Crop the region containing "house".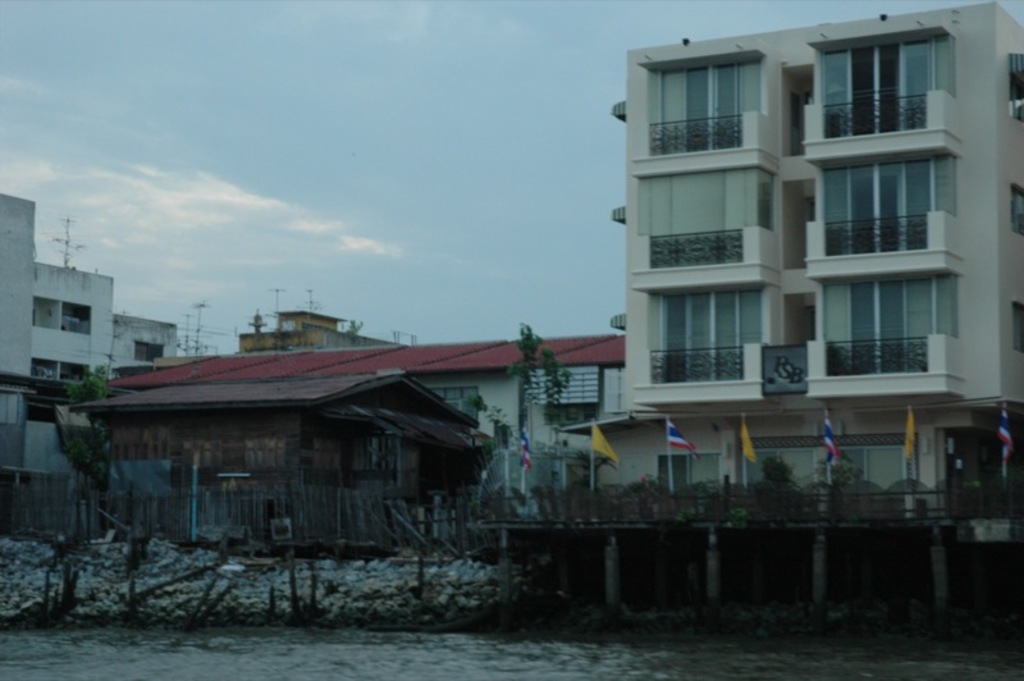
Crop region: box(63, 334, 627, 556).
